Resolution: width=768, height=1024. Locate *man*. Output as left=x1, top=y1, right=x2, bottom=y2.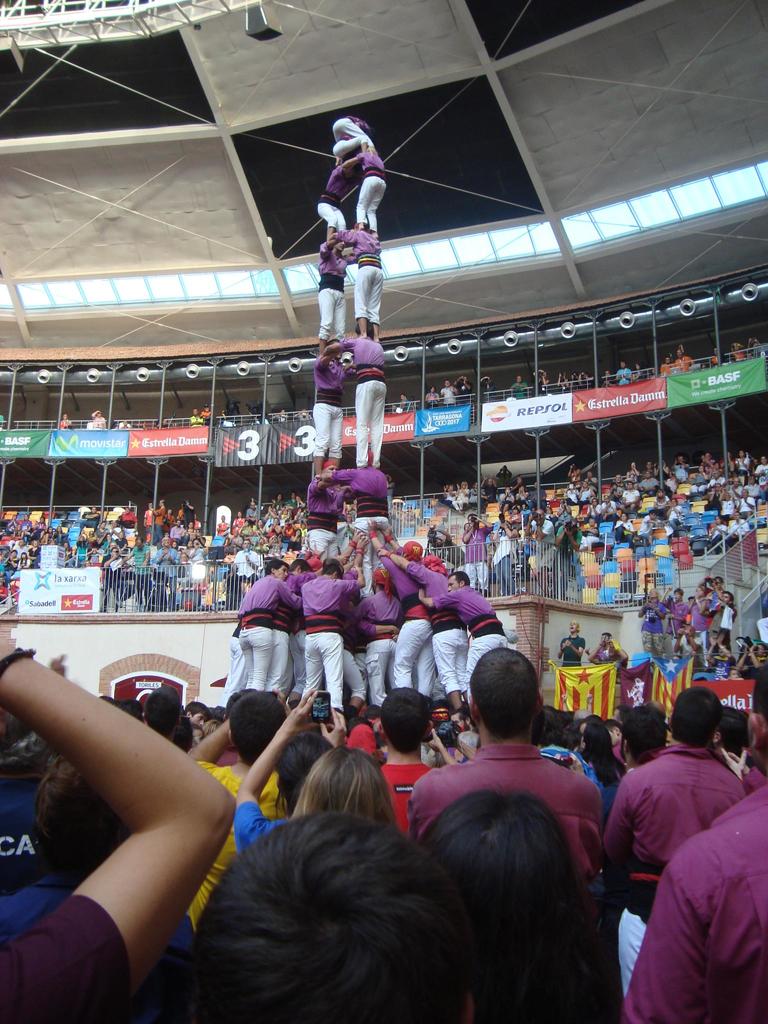
left=59, top=412, right=76, bottom=429.
